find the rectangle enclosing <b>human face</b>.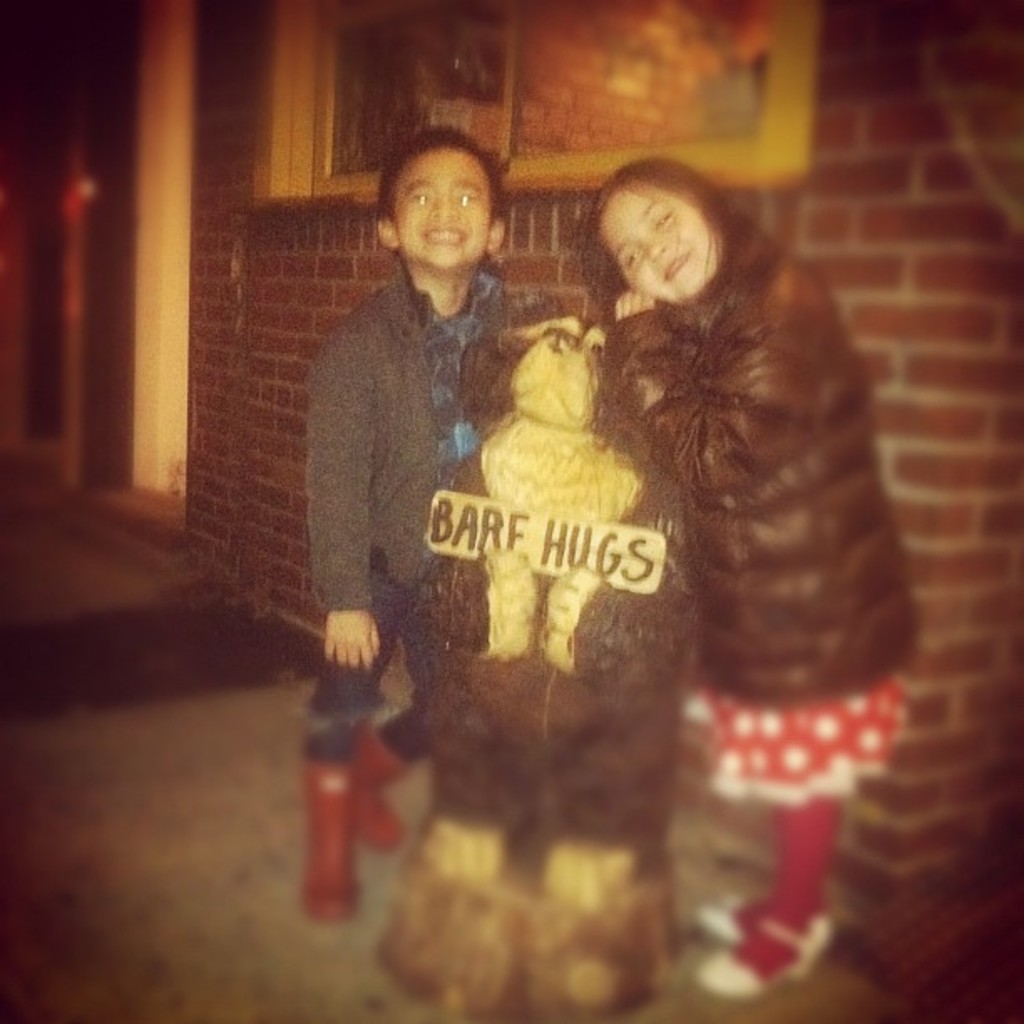
region(390, 147, 492, 269).
